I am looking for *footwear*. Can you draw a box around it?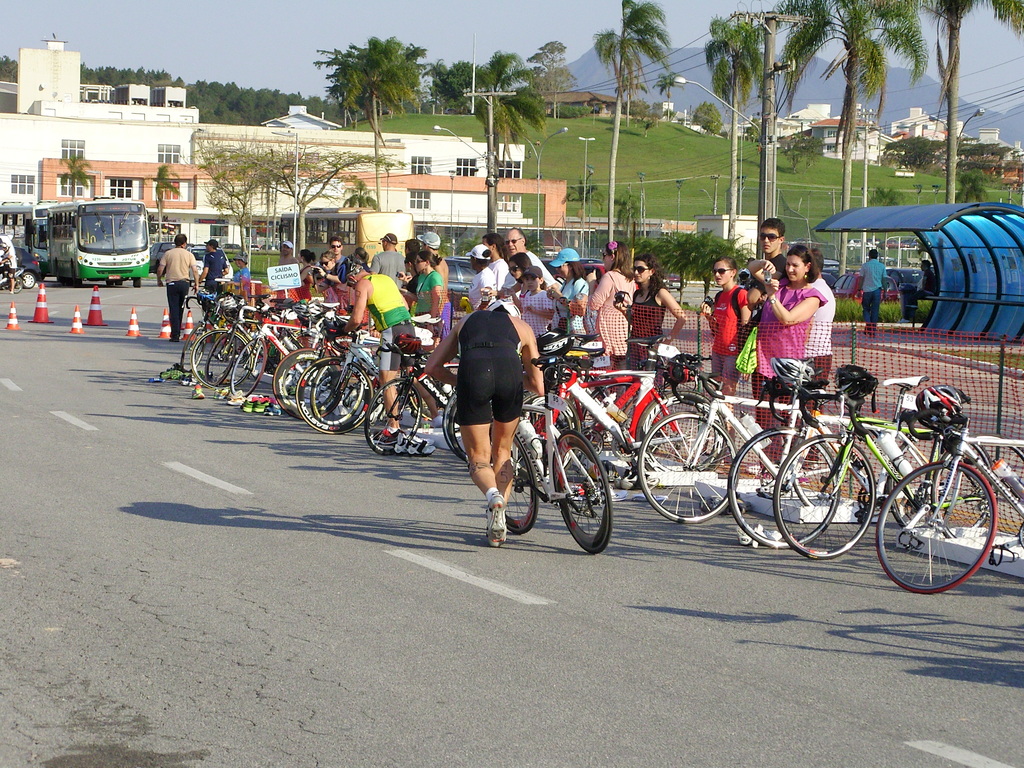
Sure, the bounding box is BBox(396, 433, 435, 446).
